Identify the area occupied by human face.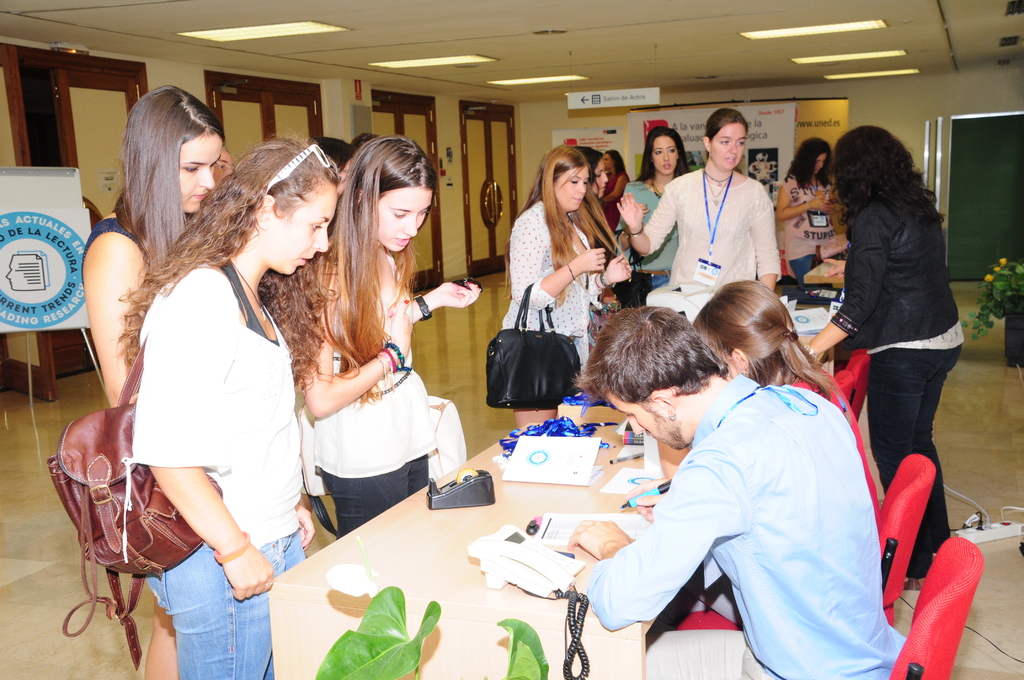
Area: select_region(376, 179, 433, 254).
